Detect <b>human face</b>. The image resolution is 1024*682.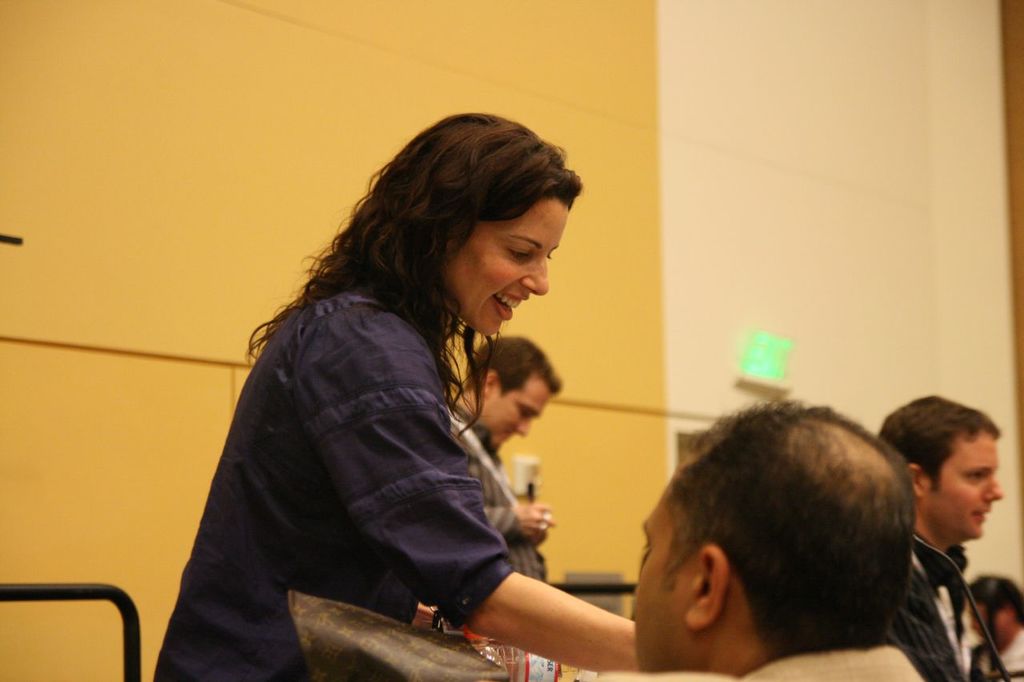
x1=630 y1=497 x2=686 y2=670.
